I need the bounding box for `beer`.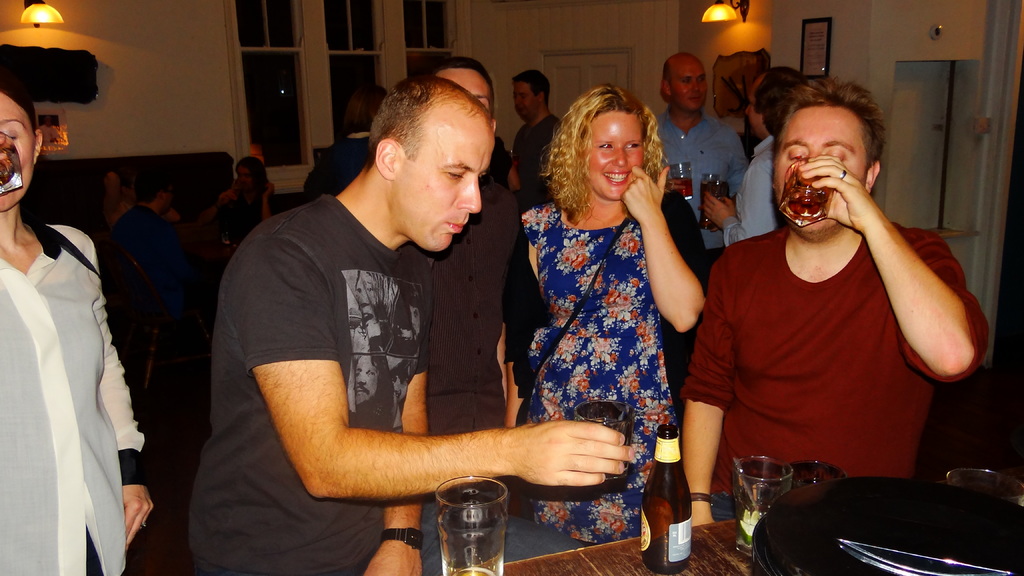
Here it is: crop(645, 408, 692, 572).
